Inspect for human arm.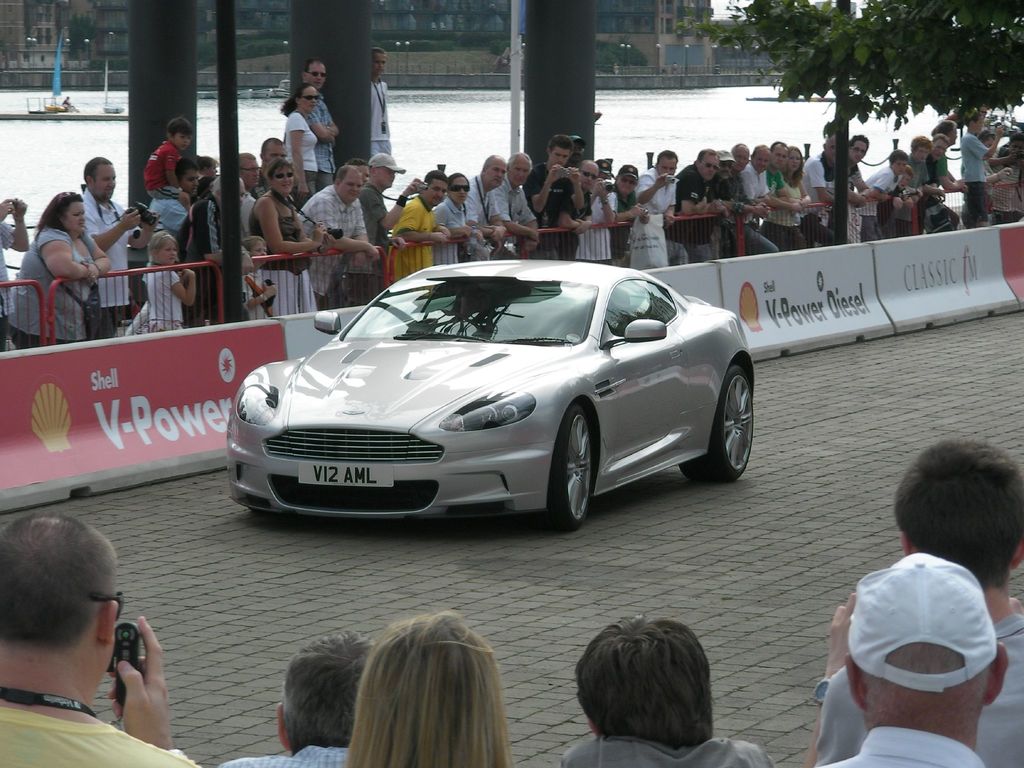
Inspection: Rect(172, 196, 184, 224).
